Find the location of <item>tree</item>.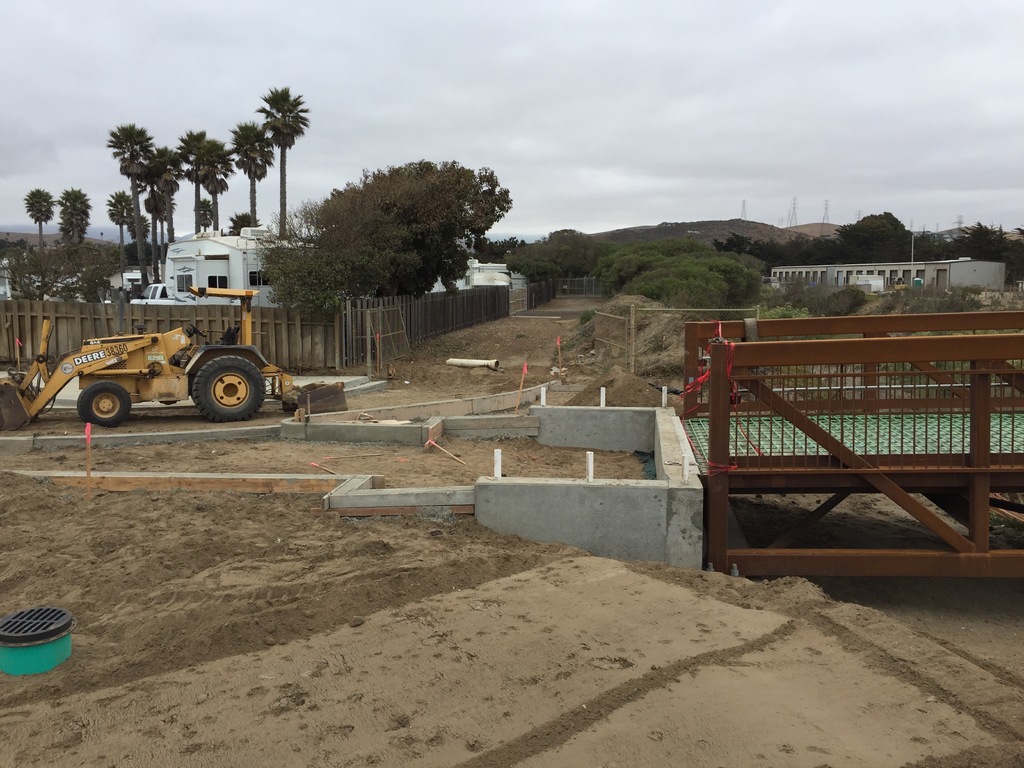
Location: <region>52, 182, 92, 247</region>.
